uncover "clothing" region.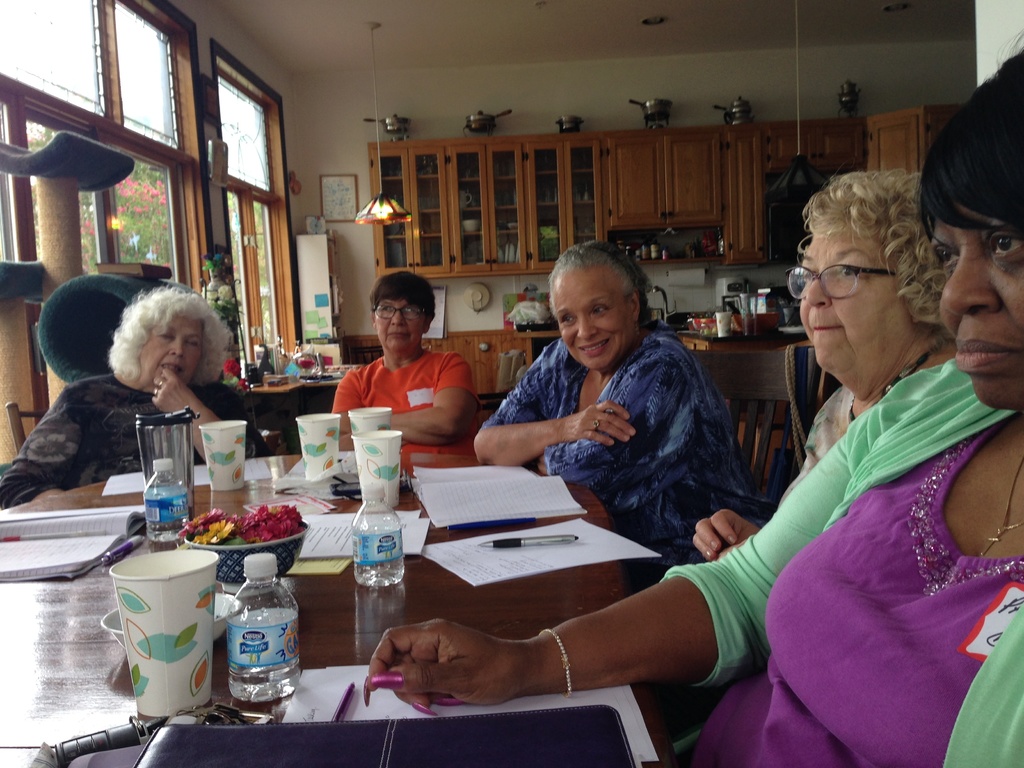
Uncovered: 778/378/861/508.
